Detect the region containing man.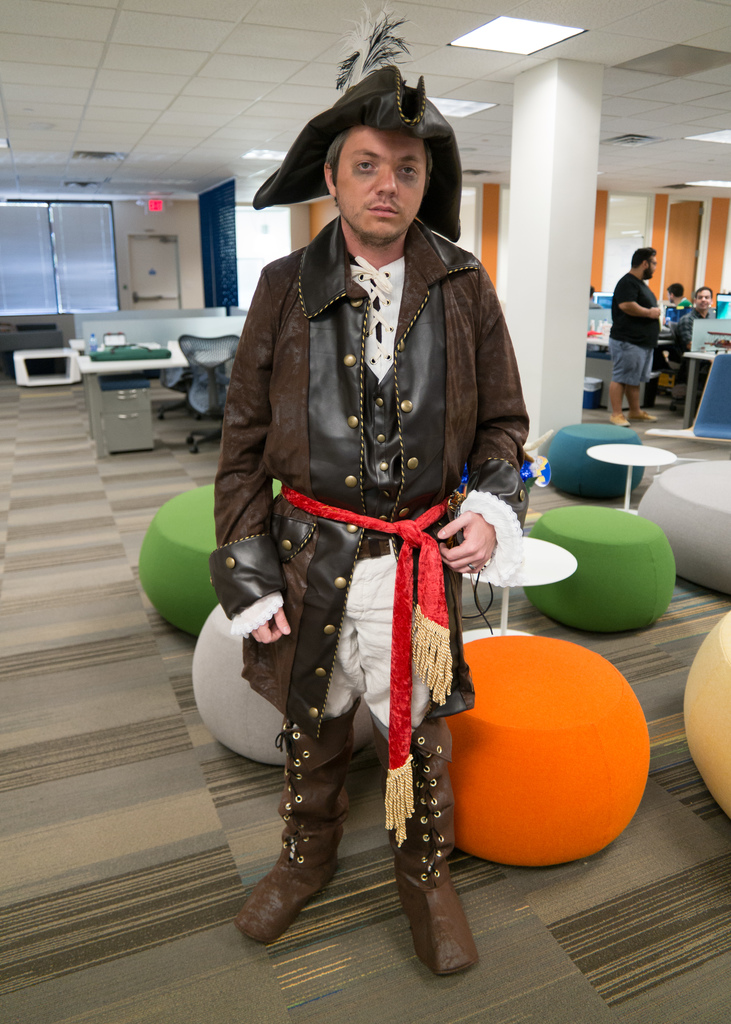
200 52 566 936.
